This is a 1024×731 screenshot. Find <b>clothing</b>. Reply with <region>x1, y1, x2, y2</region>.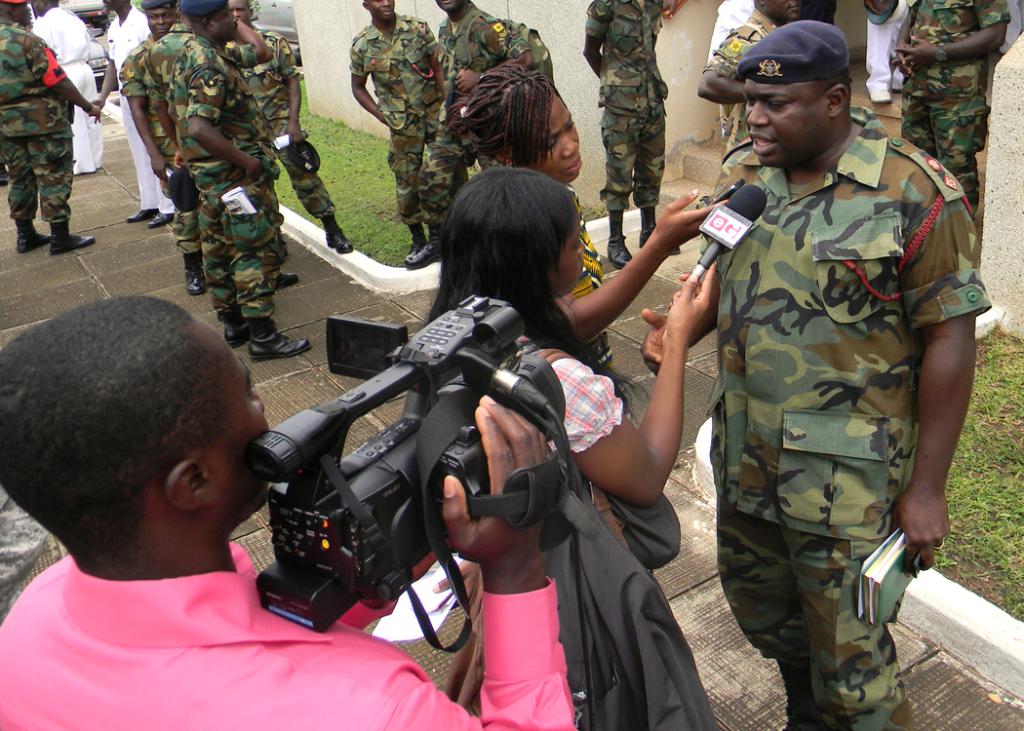
<region>443, 337, 722, 730</region>.
